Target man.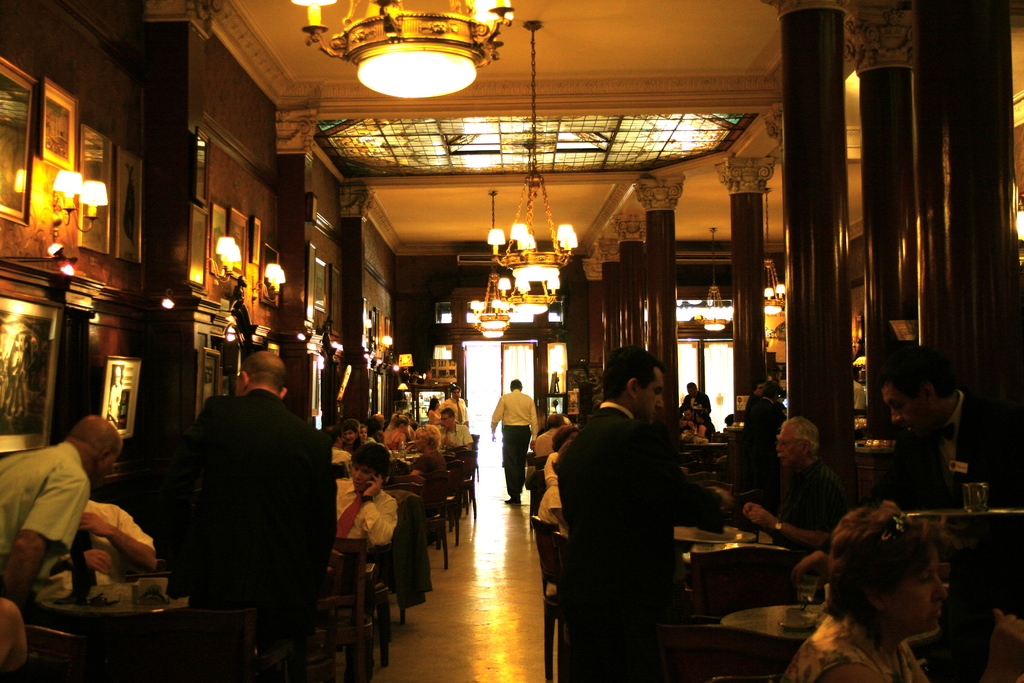
Target region: locate(45, 491, 157, 593).
